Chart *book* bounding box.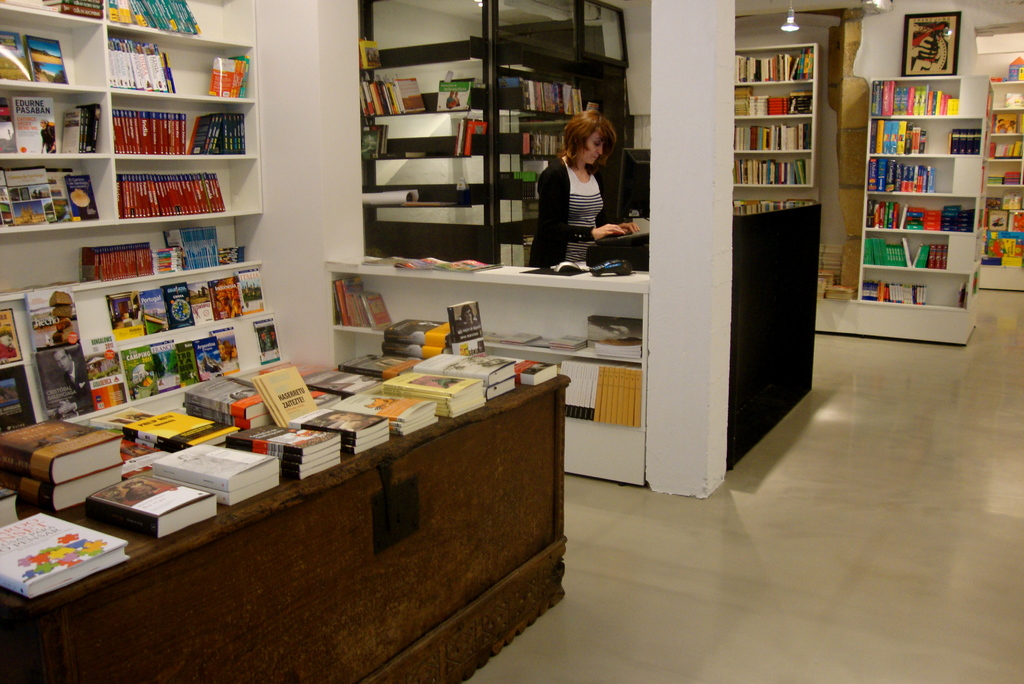
Charted: 0 98 16 153.
